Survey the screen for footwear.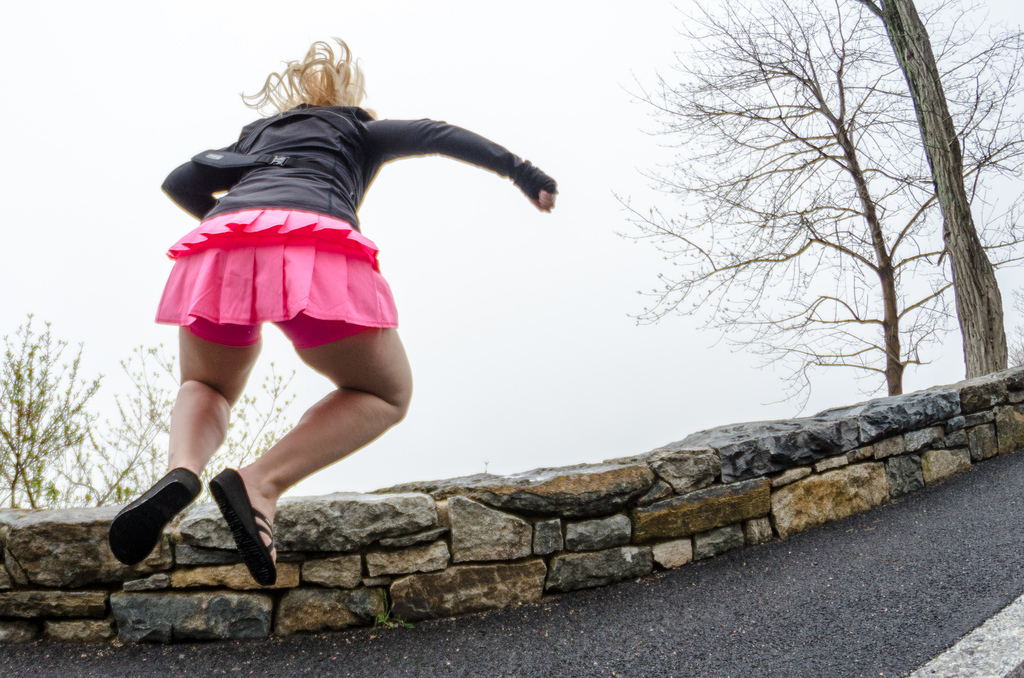
Survey found: bbox=(109, 460, 203, 567).
